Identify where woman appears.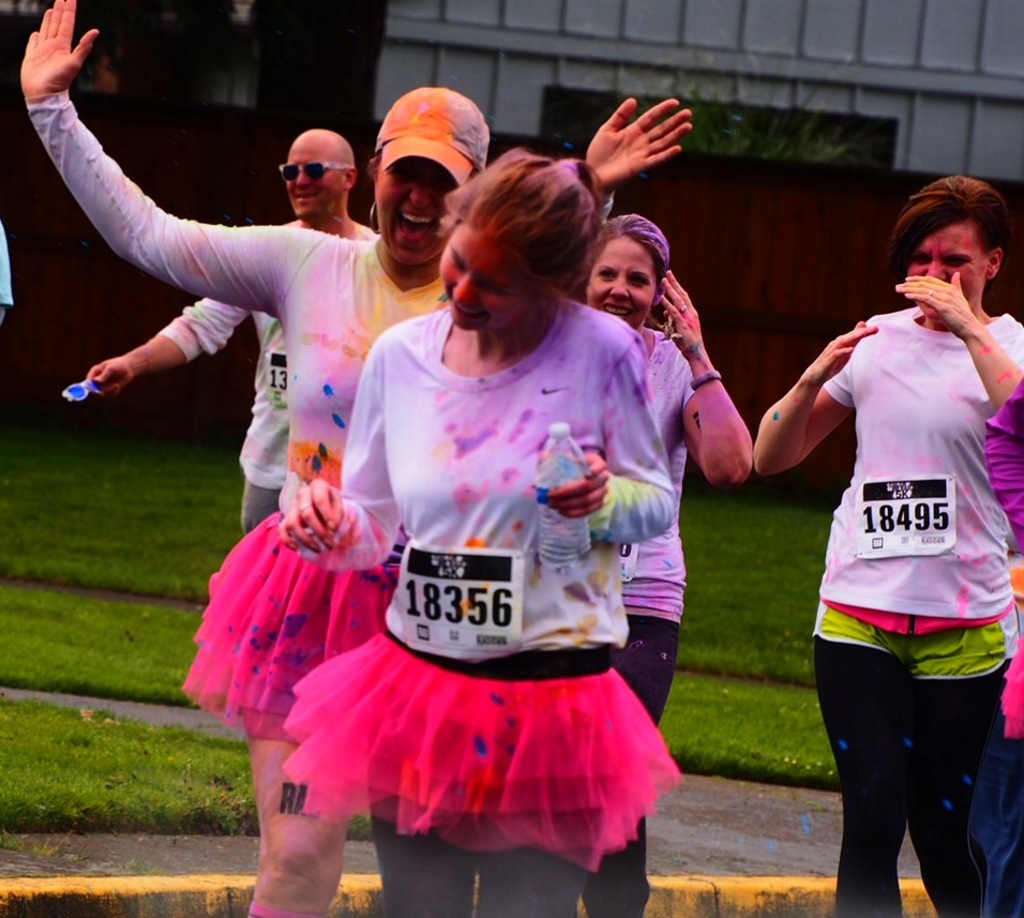
Appears at 583, 209, 755, 917.
